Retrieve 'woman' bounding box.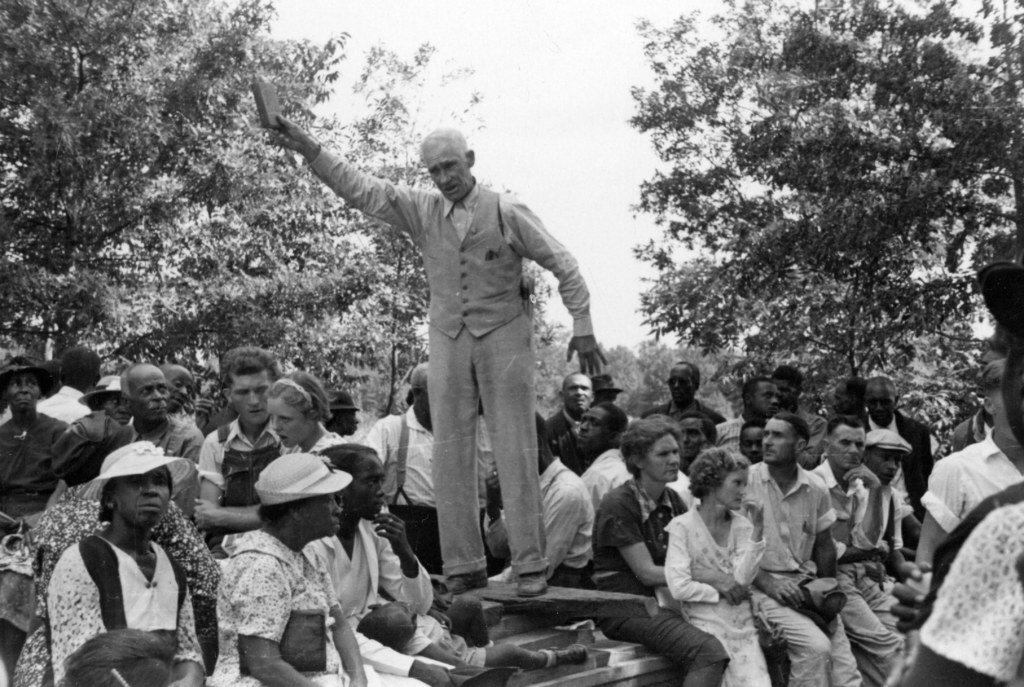
Bounding box: [x1=312, y1=440, x2=455, y2=686].
